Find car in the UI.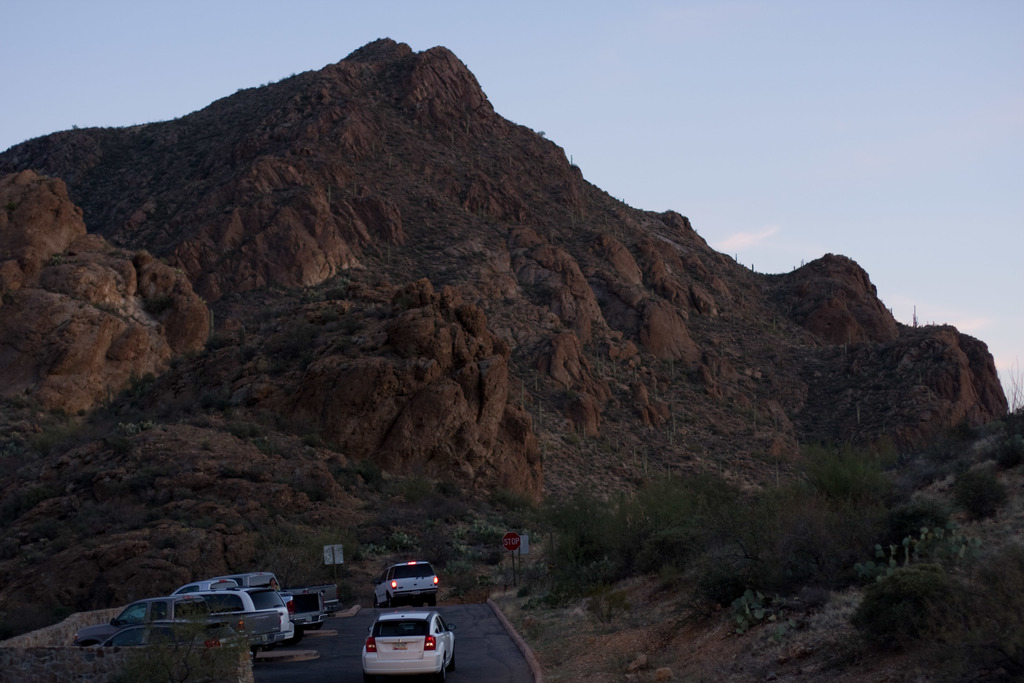
UI element at {"left": 353, "top": 603, "right": 456, "bottom": 682}.
